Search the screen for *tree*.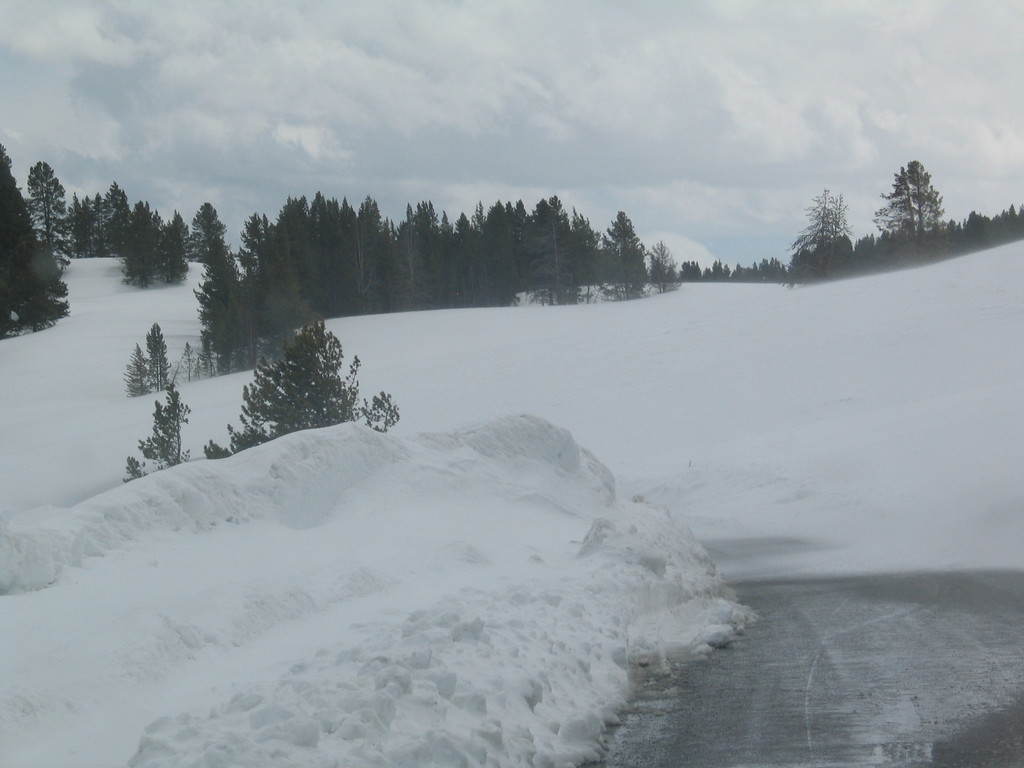
Found at BBox(64, 192, 101, 264).
